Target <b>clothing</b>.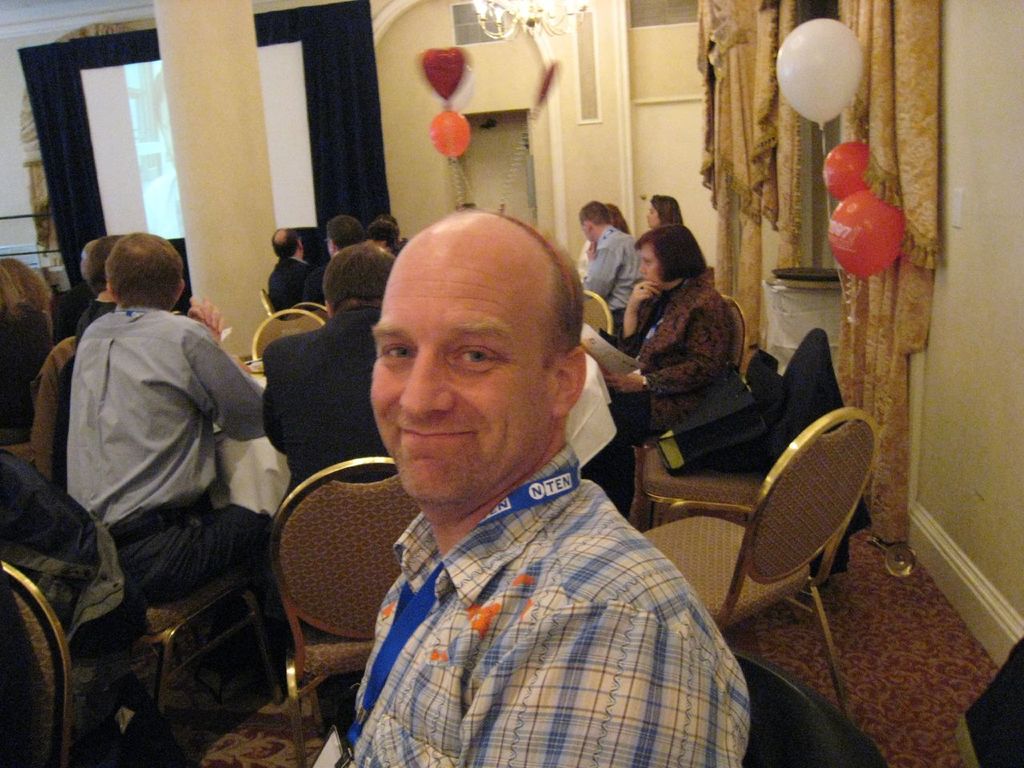
Target region: [262,308,398,714].
